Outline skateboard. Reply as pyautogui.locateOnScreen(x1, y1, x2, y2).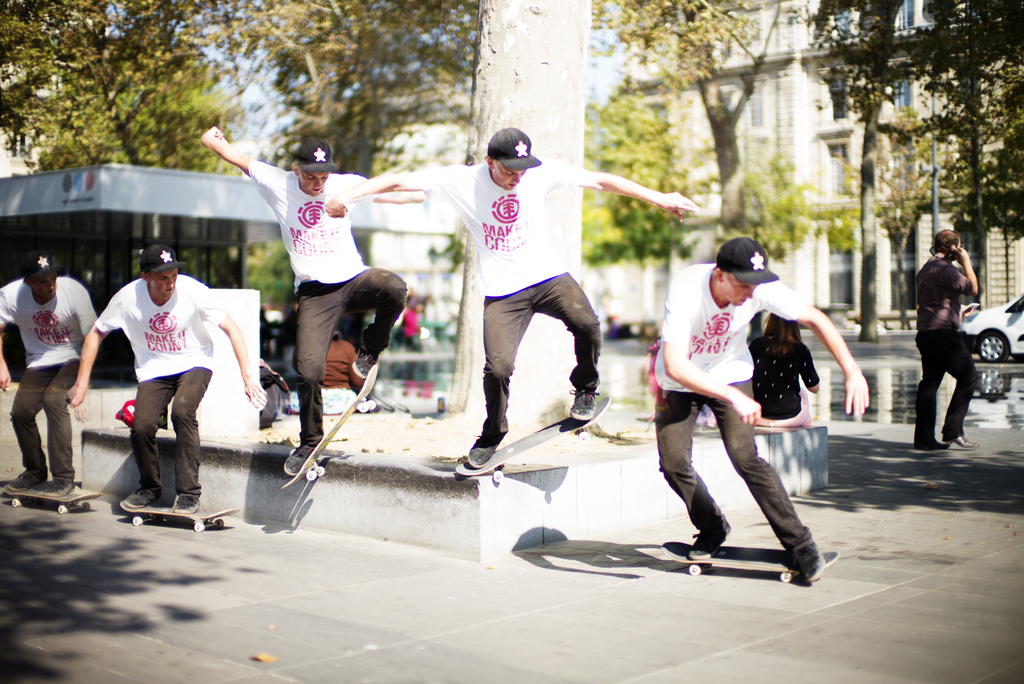
pyautogui.locateOnScreen(119, 495, 241, 530).
